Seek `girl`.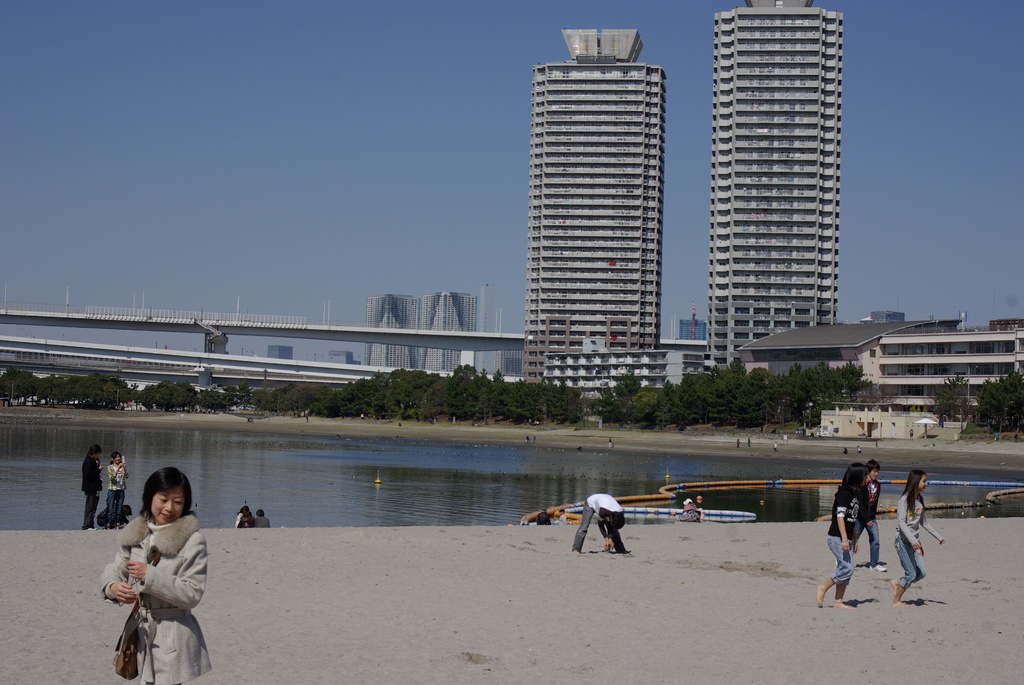
l=104, t=449, r=131, b=535.
